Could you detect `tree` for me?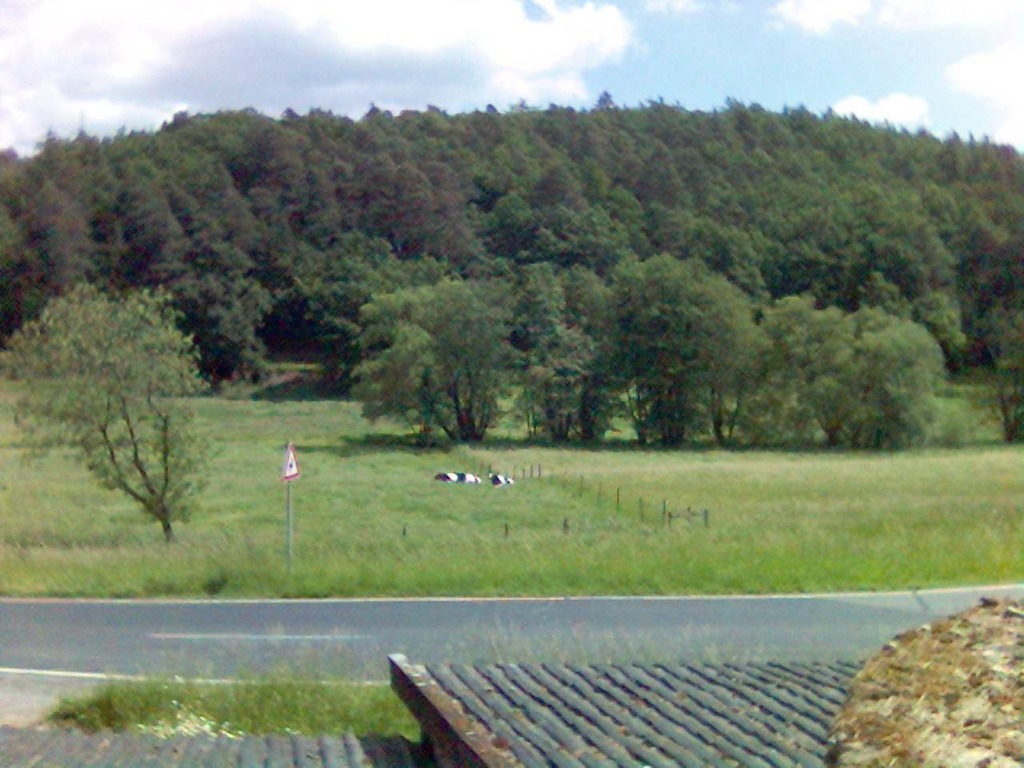
Detection result: pyautogui.locateOnScreen(506, 266, 618, 445).
